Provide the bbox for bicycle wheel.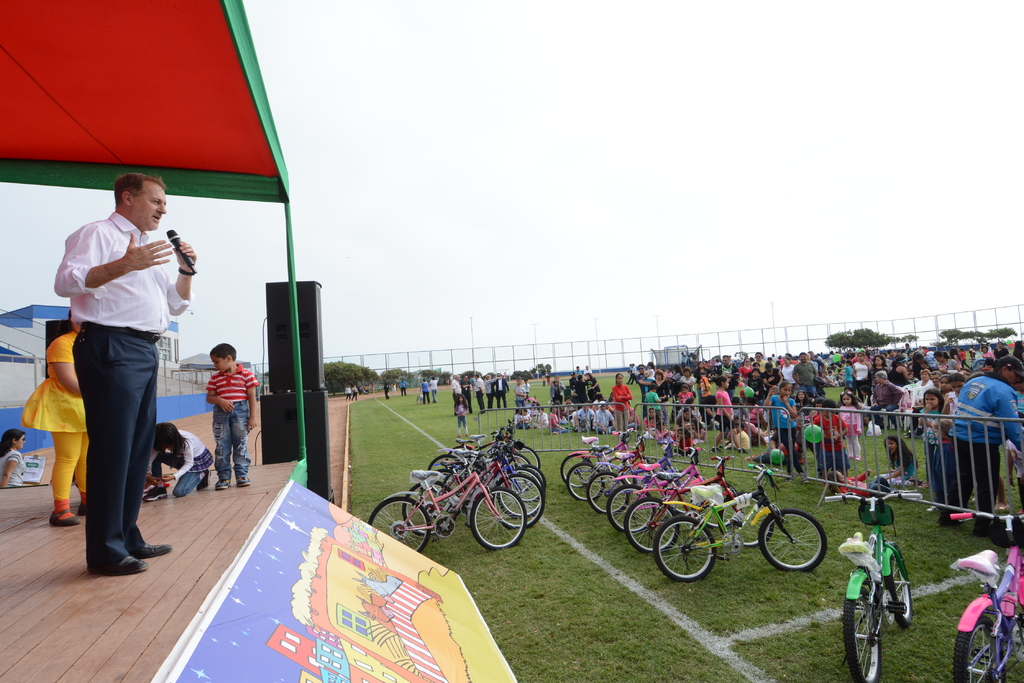
[x1=587, y1=470, x2=636, y2=515].
